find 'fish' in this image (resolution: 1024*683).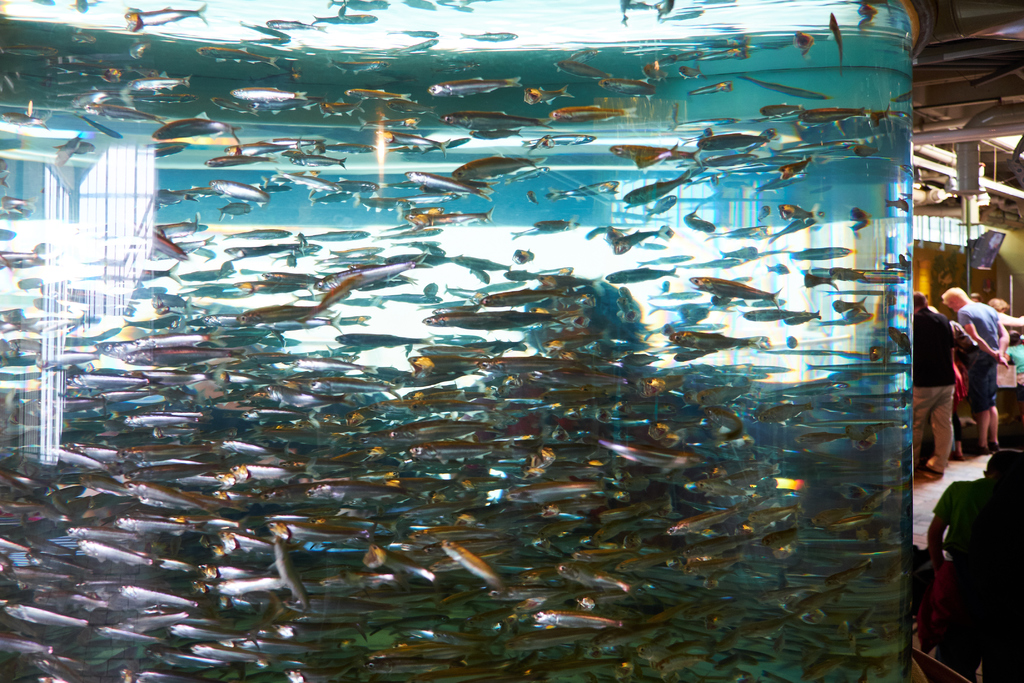
<bbox>315, 12, 376, 26</bbox>.
